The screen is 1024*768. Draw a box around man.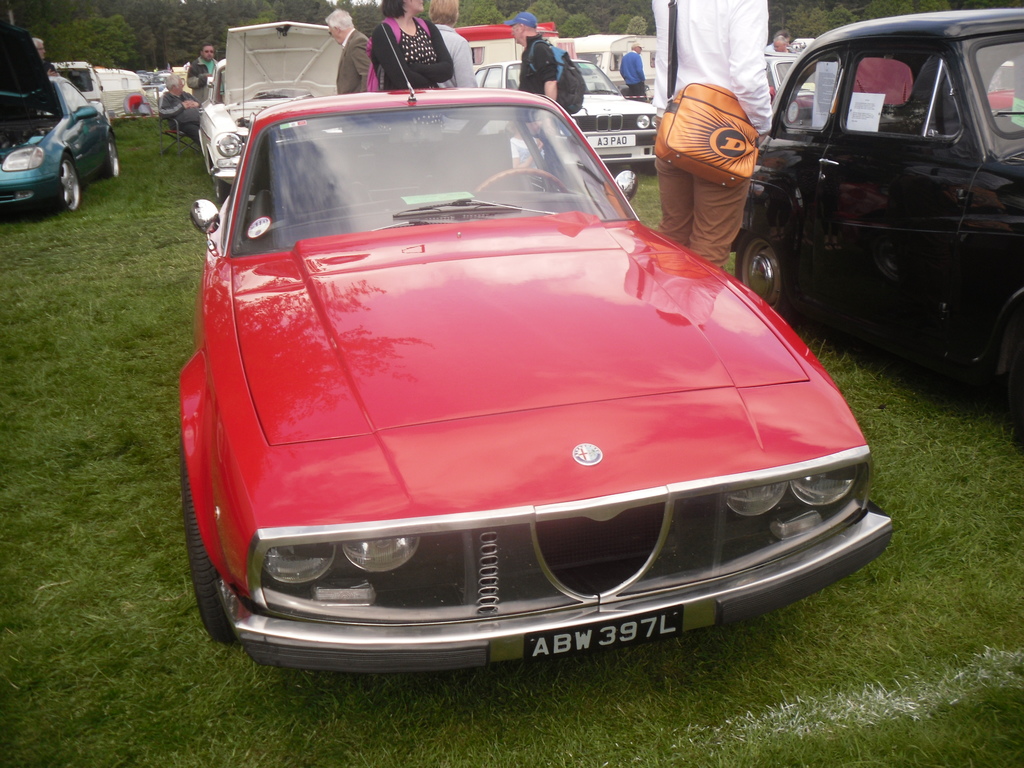
[left=646, top=0, right=778, bottom=266].
